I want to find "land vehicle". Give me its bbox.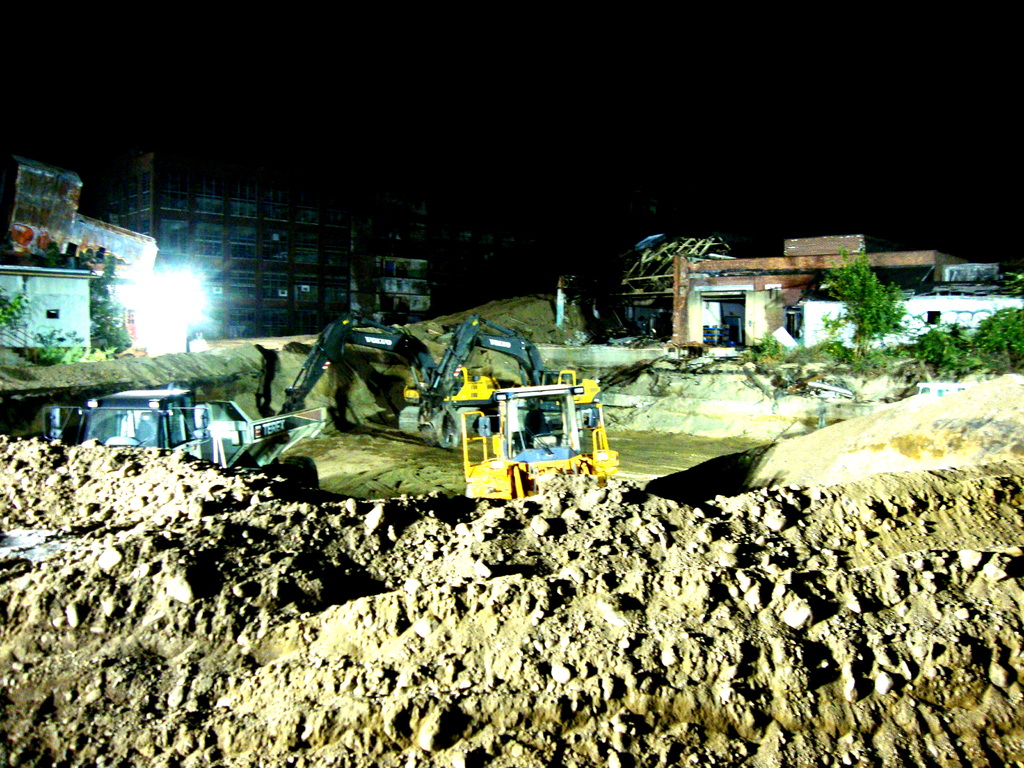
[x1=385, y1=314, x2=613, y2=445].
